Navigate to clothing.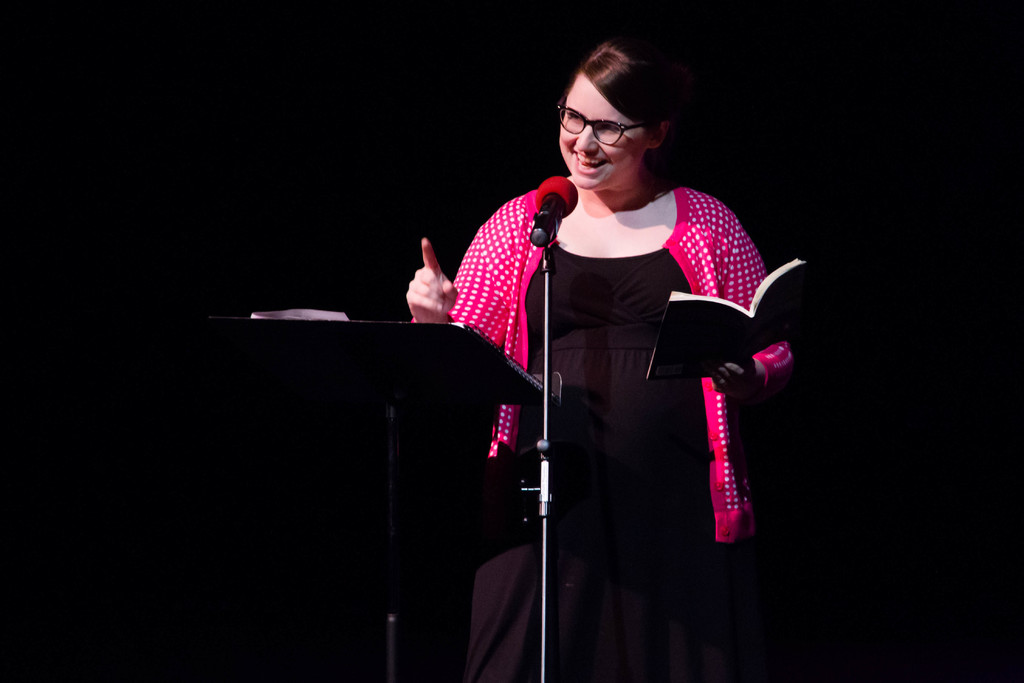
Navigation target: (x1=409, y1=163, x2=797, y2=682).
